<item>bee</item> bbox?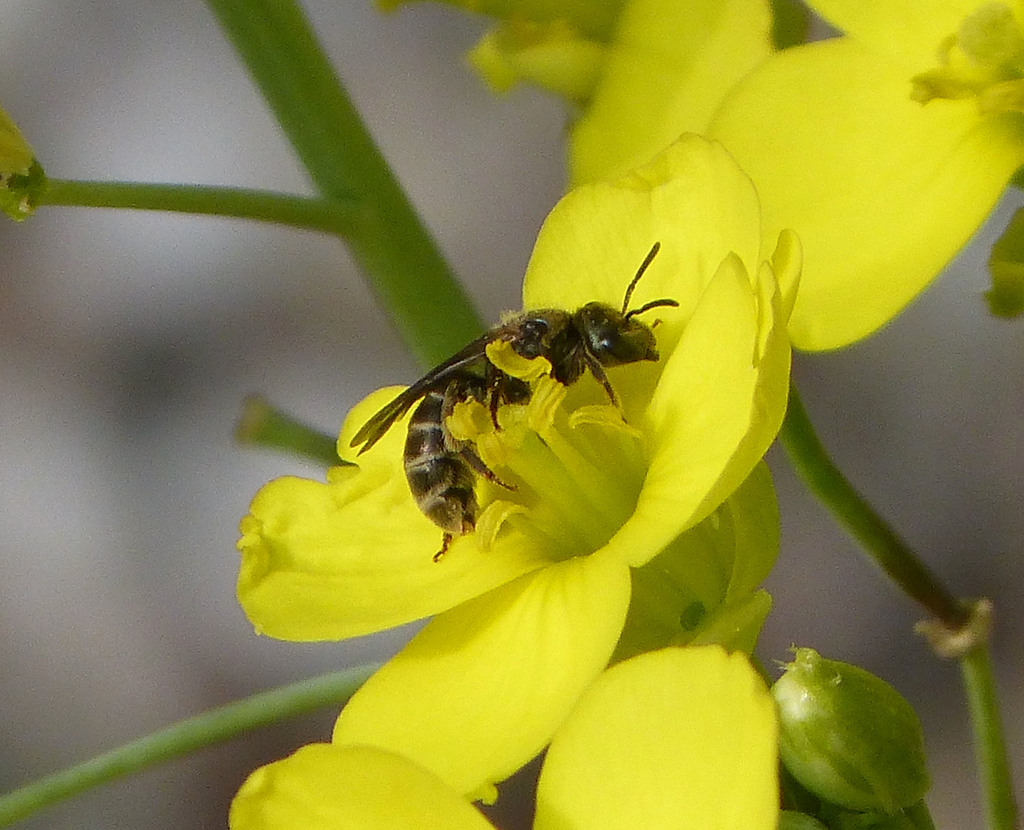
(327,263,683,573)
